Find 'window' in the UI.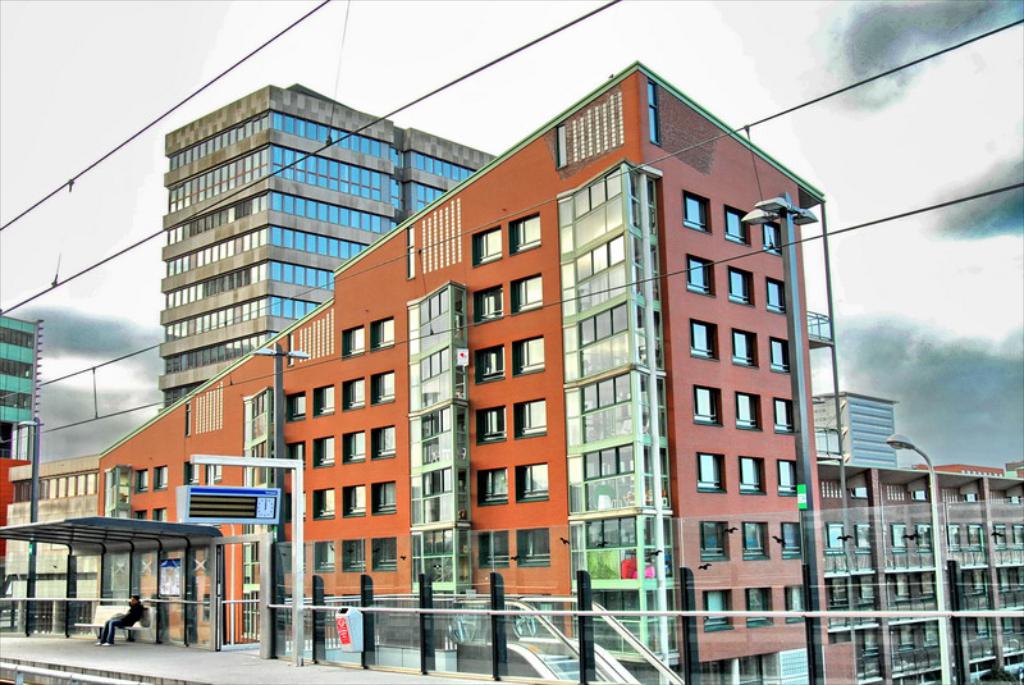
UI element at x1=509 y1=222 x2=543 y2=252.
